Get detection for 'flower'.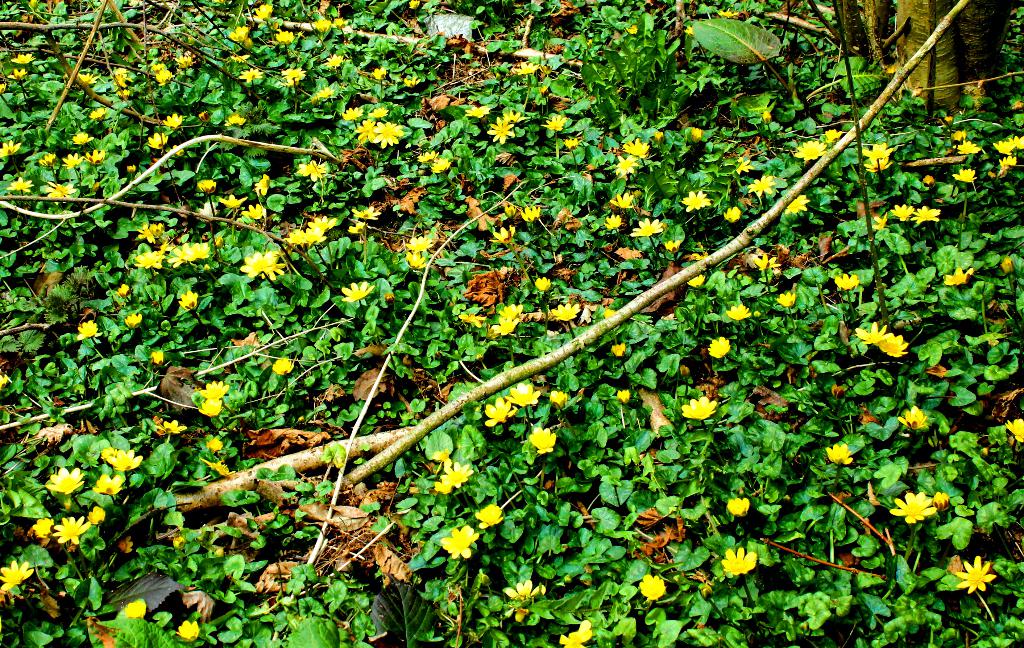
Detection: 8,67,28,81.
